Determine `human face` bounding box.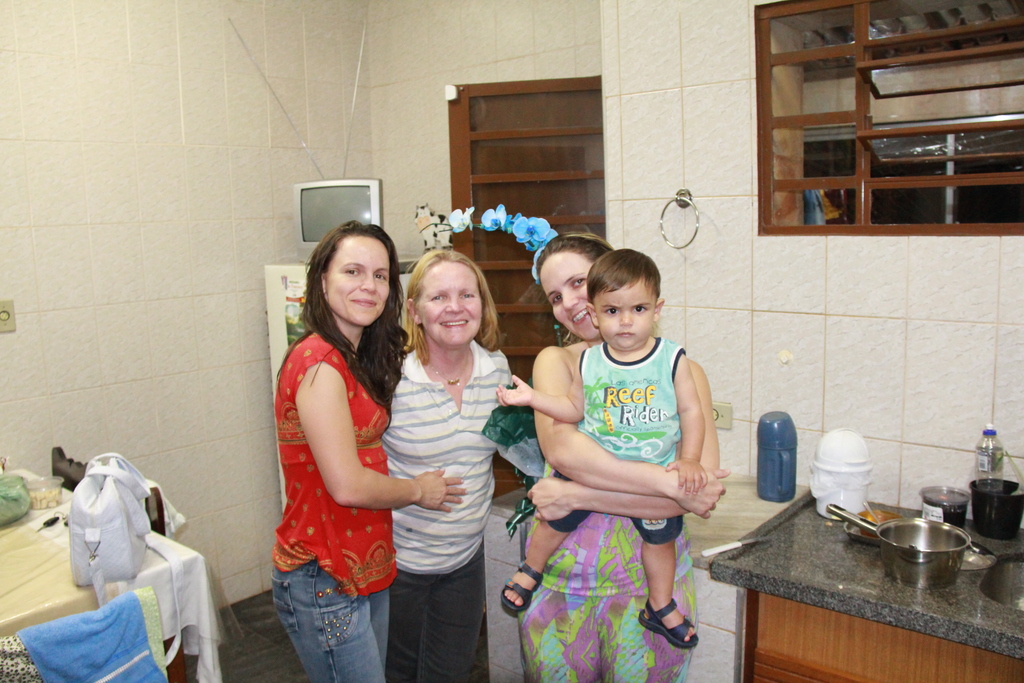
Determined: {"left": 541, "top": 247, "right": 601, "bottom": 343}.
